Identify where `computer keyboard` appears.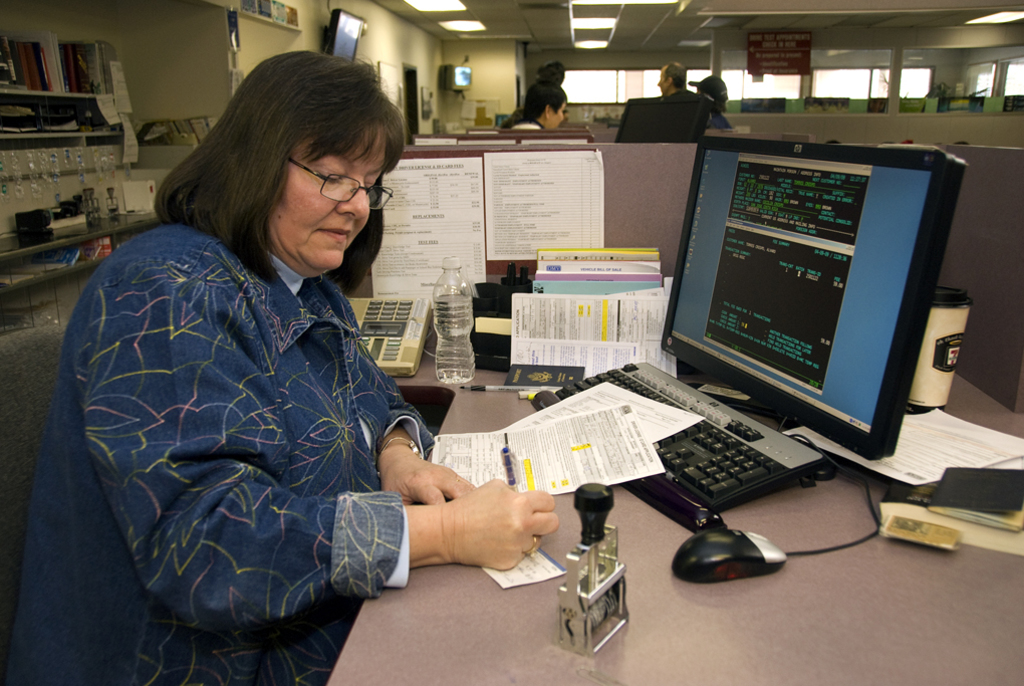
Appears at (left=554, top=355, right=858, bottom=510).
